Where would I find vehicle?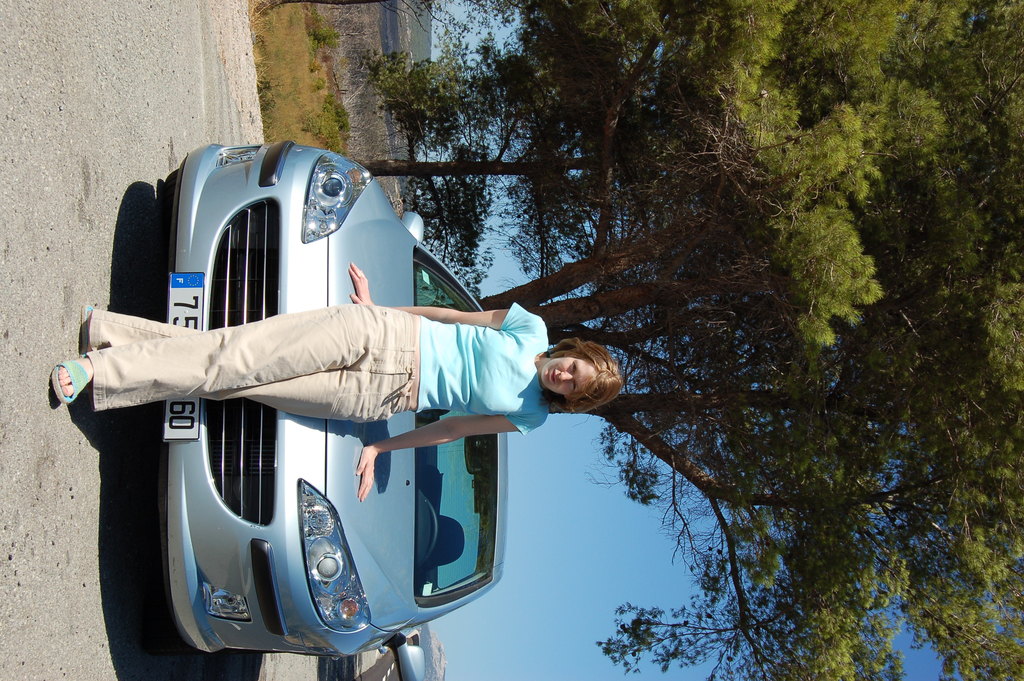
At [x1=95, y1=152, x2=547, y2=632].
